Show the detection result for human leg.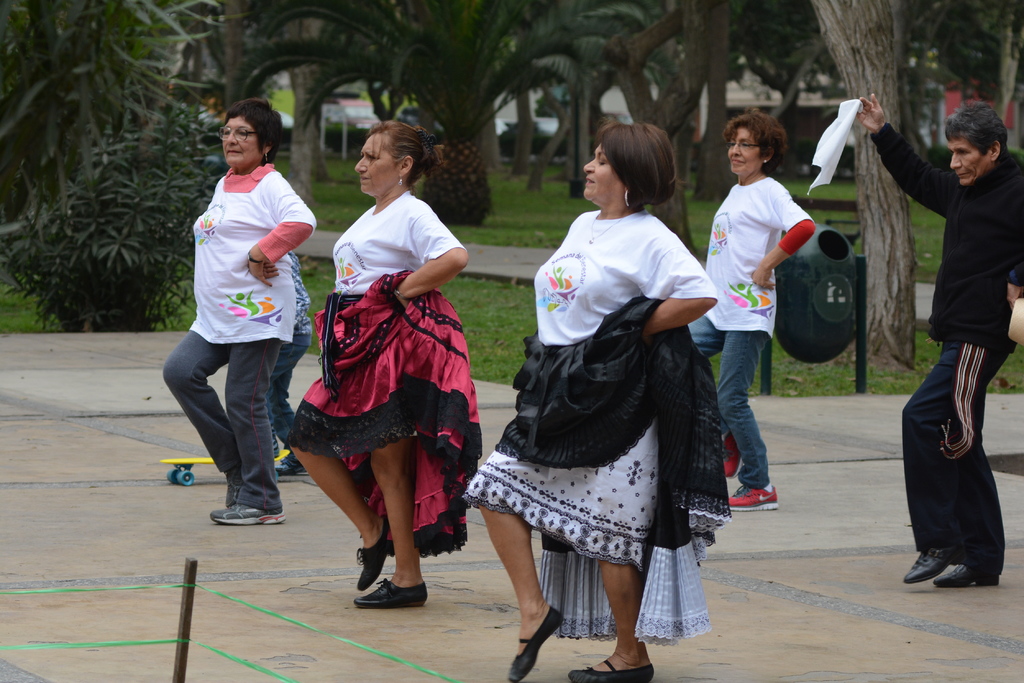
161:315:228:505.
